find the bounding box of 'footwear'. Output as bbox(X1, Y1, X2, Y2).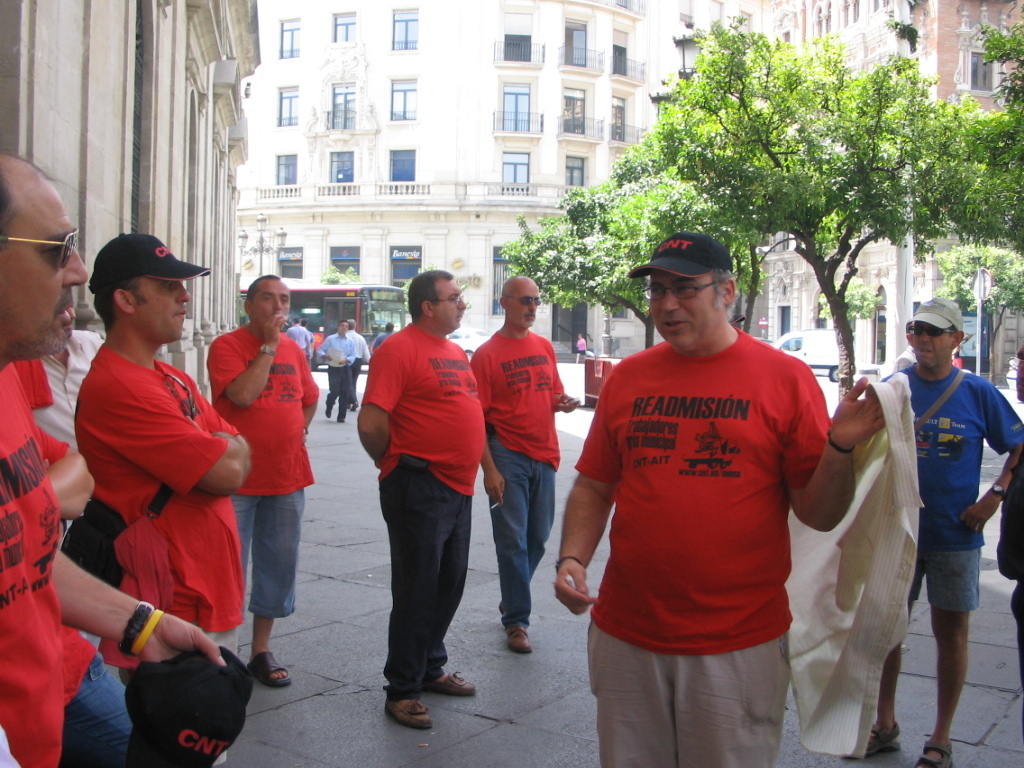
bbox(248, 653, 292, 687).
